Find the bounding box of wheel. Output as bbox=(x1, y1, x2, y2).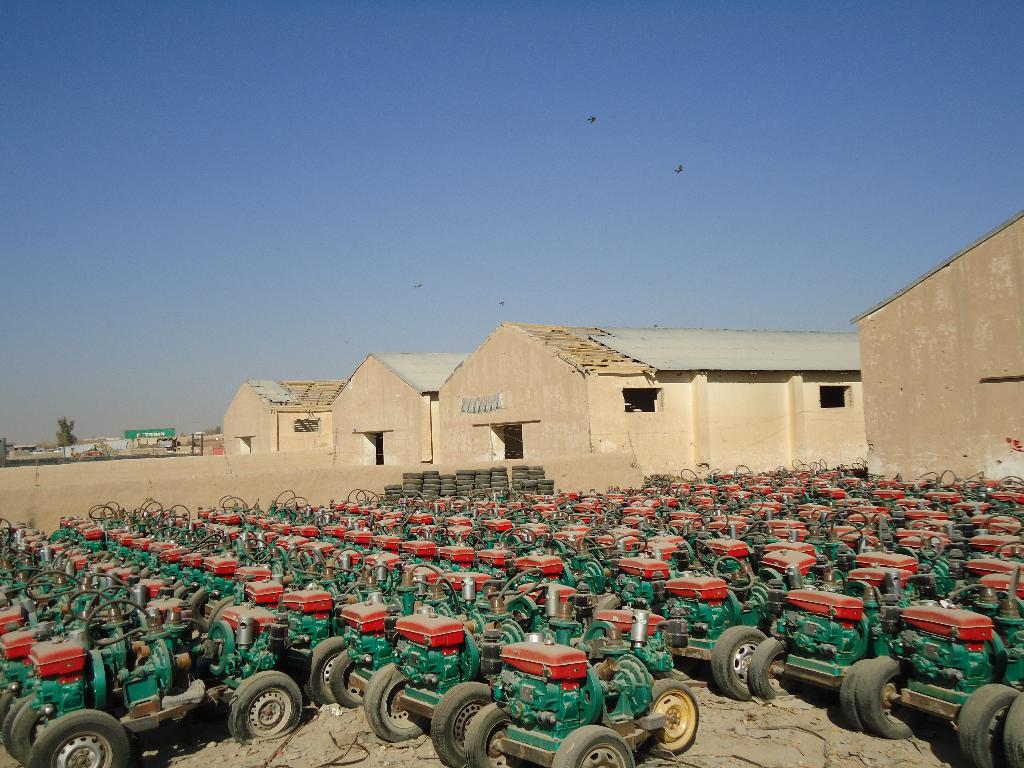
bbox=(332, 644, 362, 716).
